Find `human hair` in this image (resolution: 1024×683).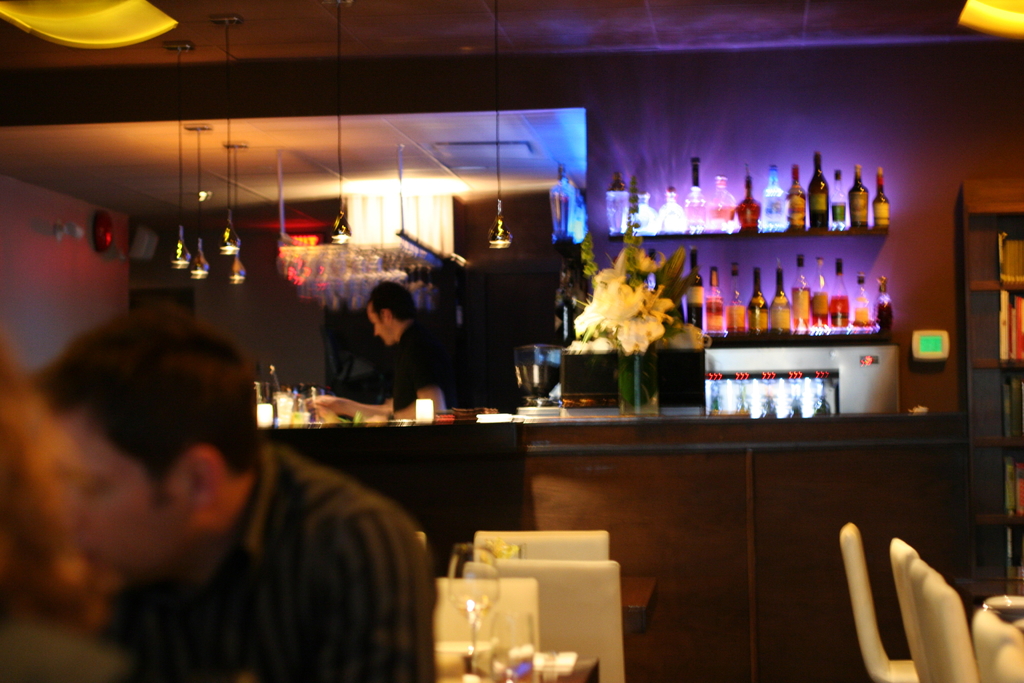
[33,307,259,555].
